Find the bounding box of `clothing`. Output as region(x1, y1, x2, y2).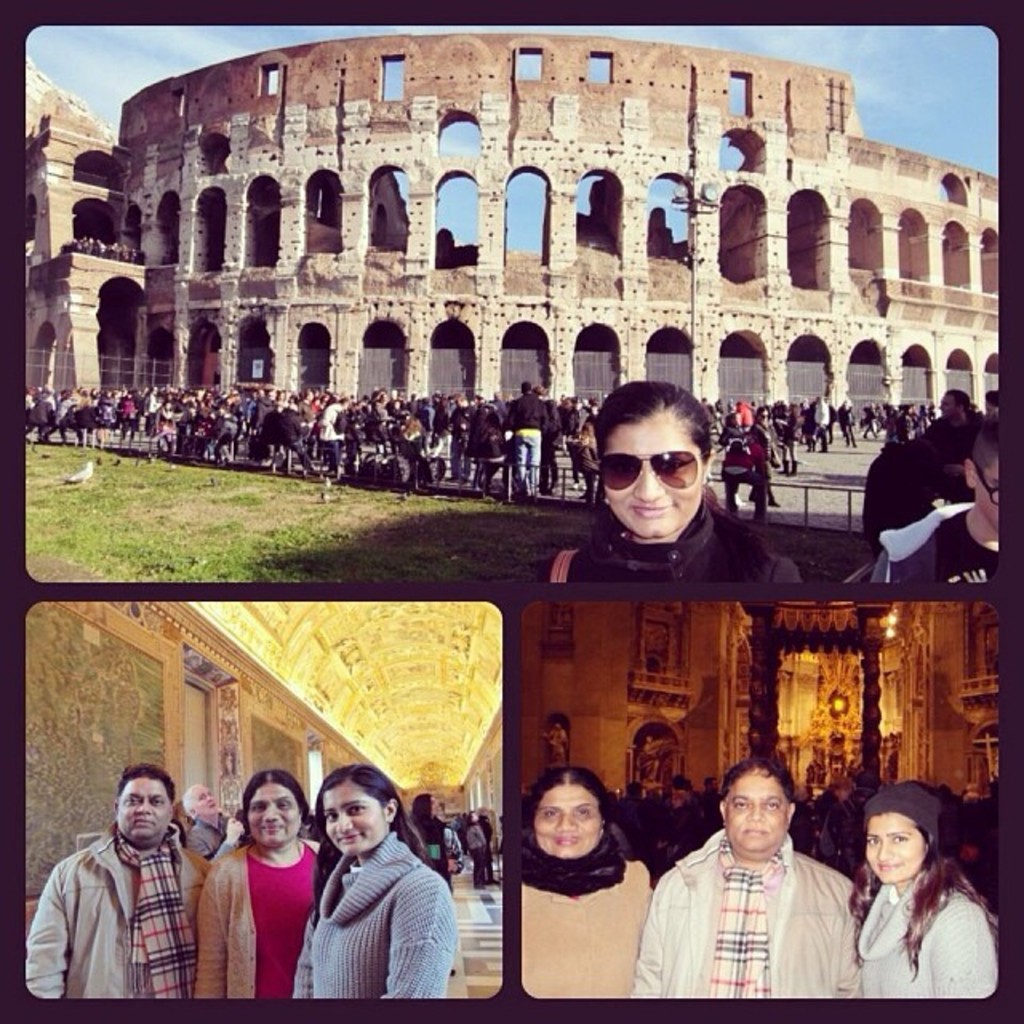
region(866, 440, 939, 541).
